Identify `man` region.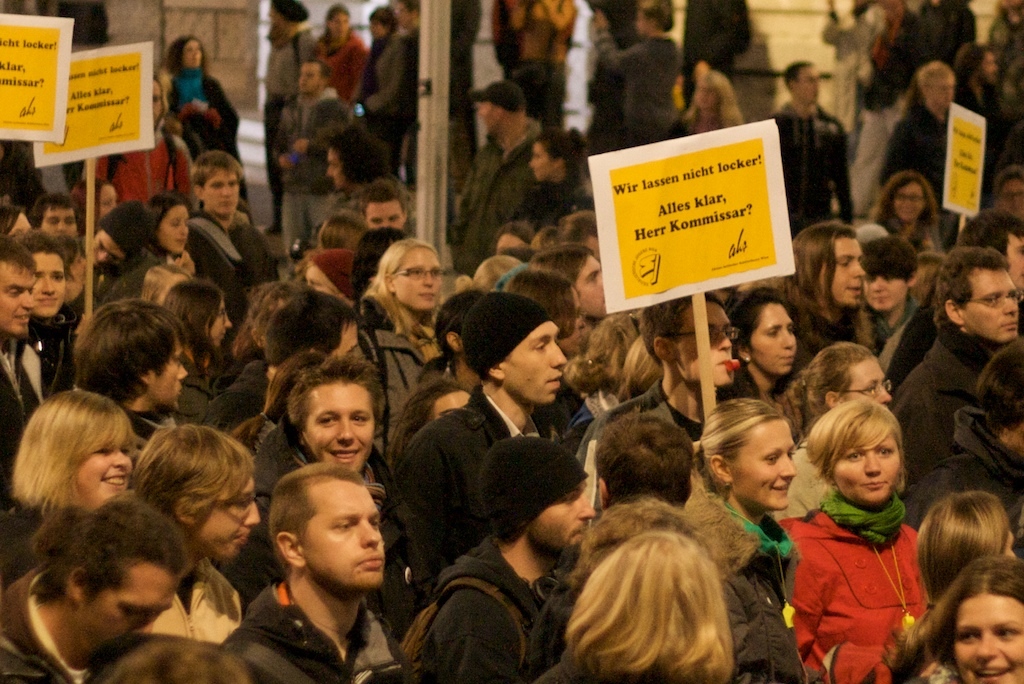
Region: {"left": 0, "top": 496, "right": 194, "bottom": 683}.
